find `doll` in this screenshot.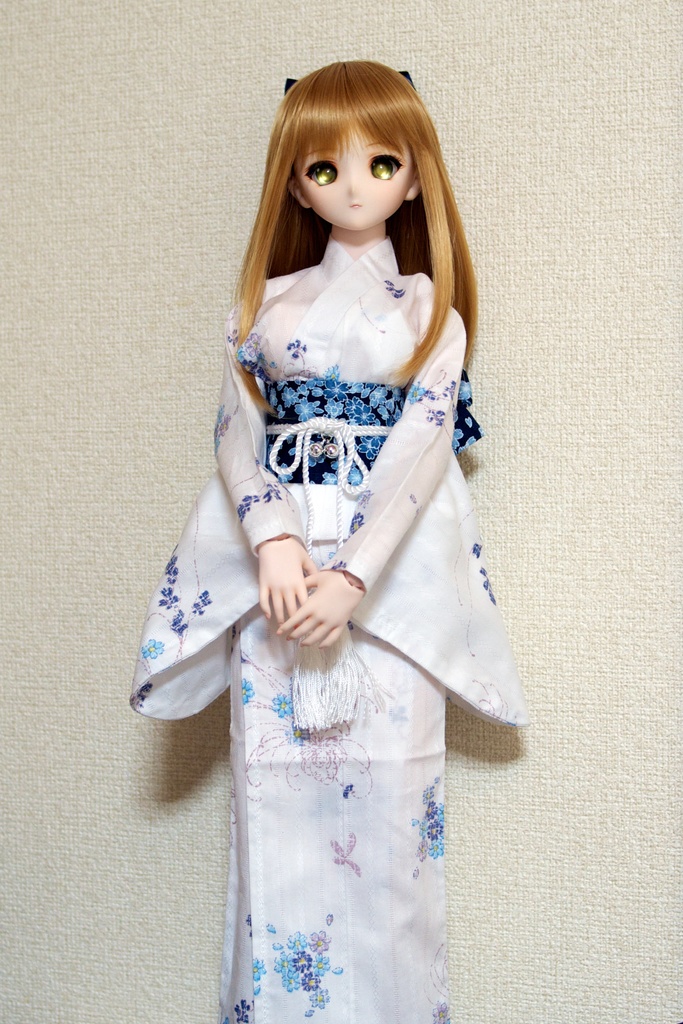
The bounding box for `doll` is (left=170, top=60, right=511, bottom=984).
